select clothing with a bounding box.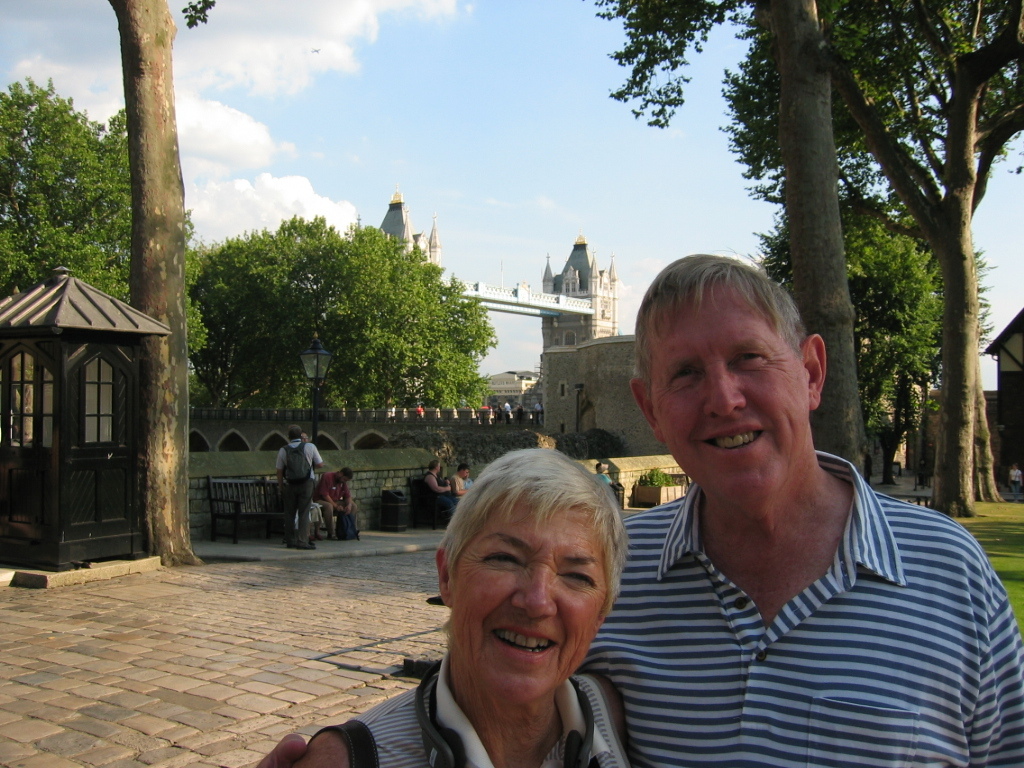
[281, 440, 315, 548].
